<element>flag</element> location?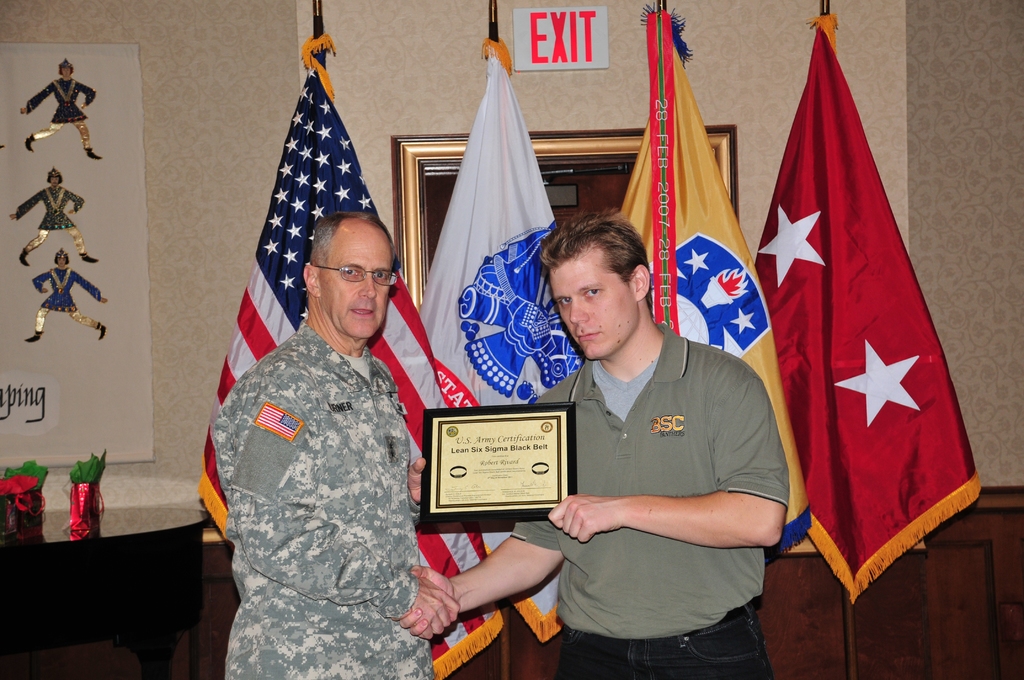
bbox=[754, 25, 983, 622]
